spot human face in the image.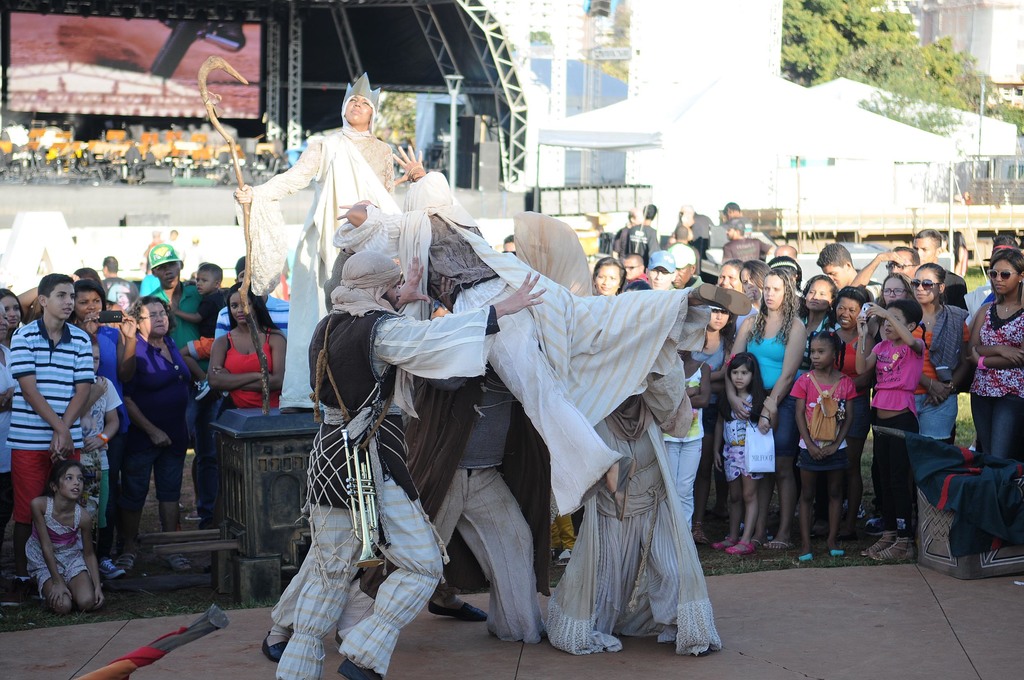
human face found at [x1=884, y1=307, x2=911, y2=339].
